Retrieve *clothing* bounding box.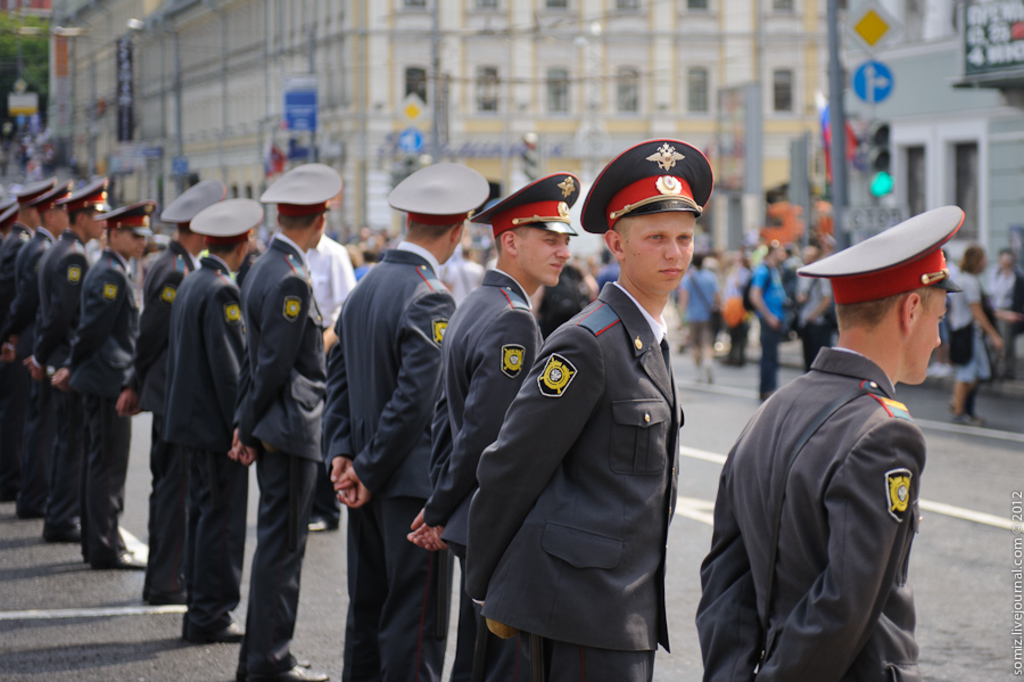
Bounding box: <region>694, 334, 940, 681</region>.
